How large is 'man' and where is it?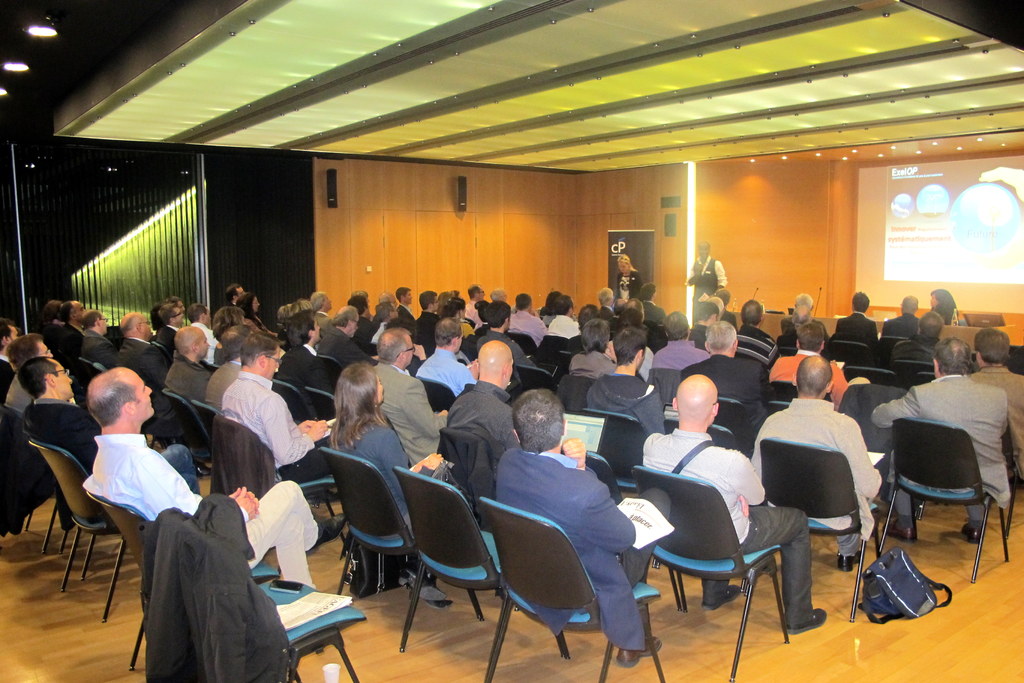
Bounding box: (113, 311, 206, 478).
